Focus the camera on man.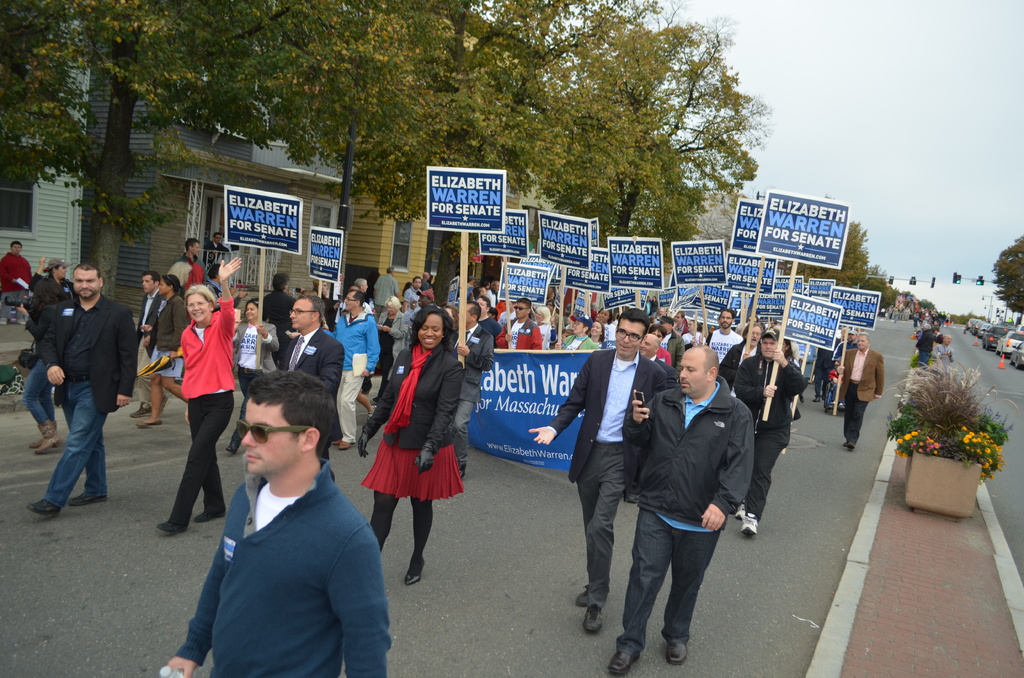
Focus region: 326, 286, 382, 451.
